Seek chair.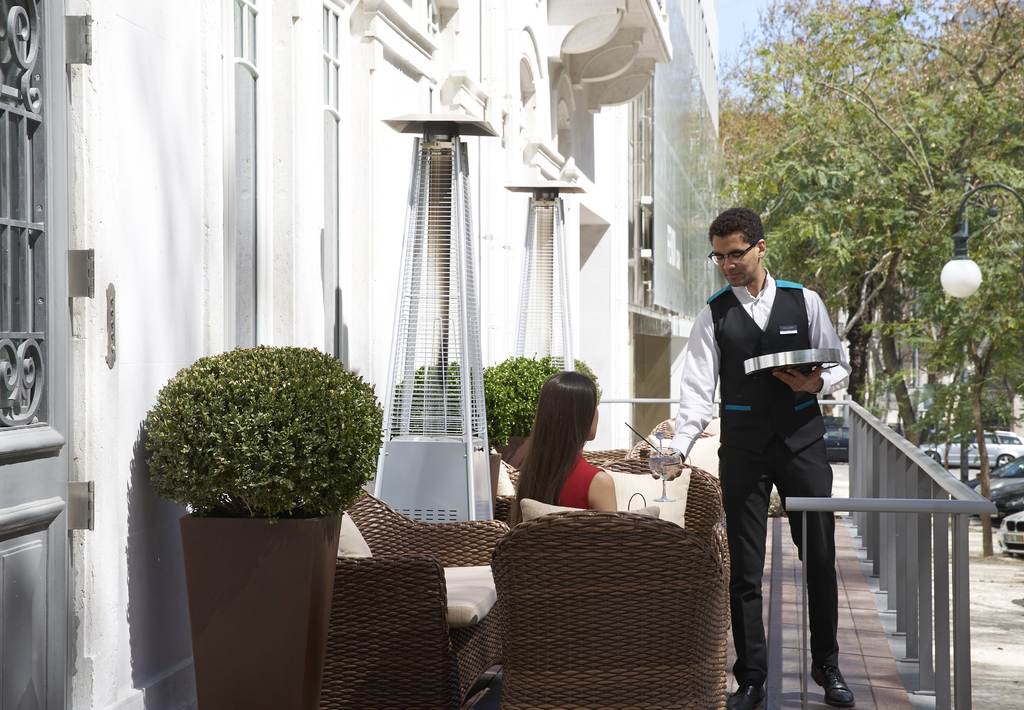
<bbox>484, 449, 524, 523</bbox>.
